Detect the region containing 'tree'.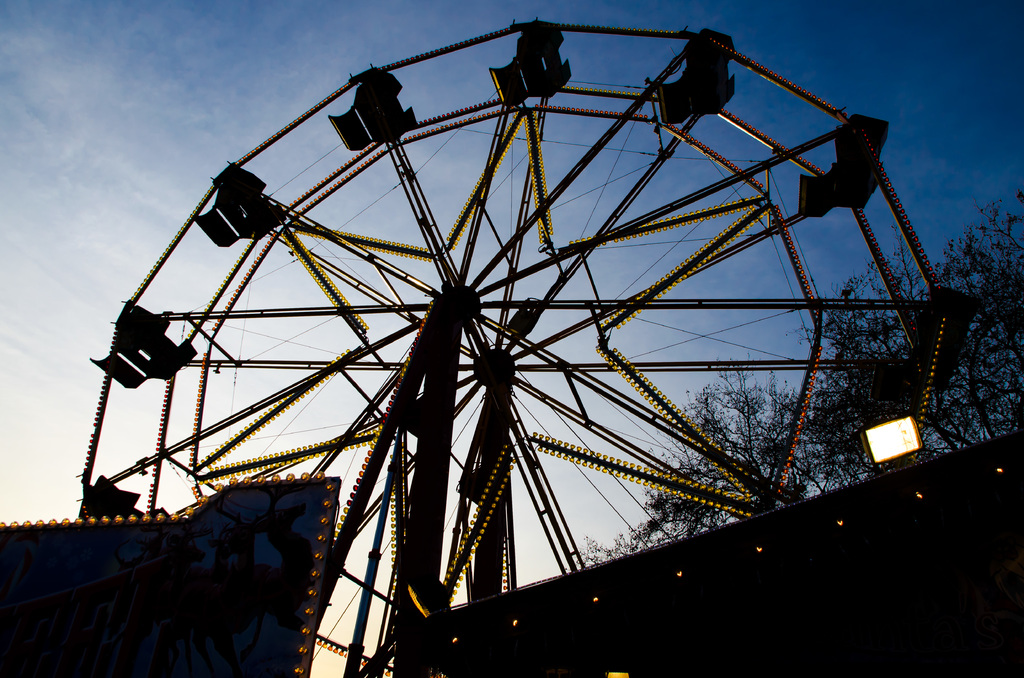
636:363:826:537.
